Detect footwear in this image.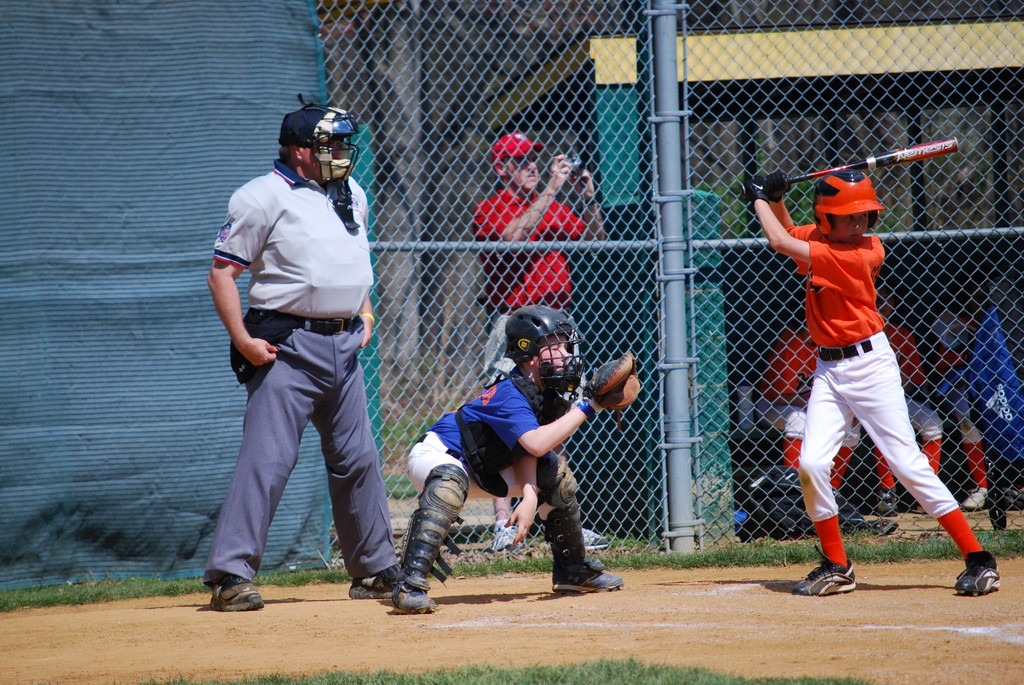
Detection: 392/581/437/613.
